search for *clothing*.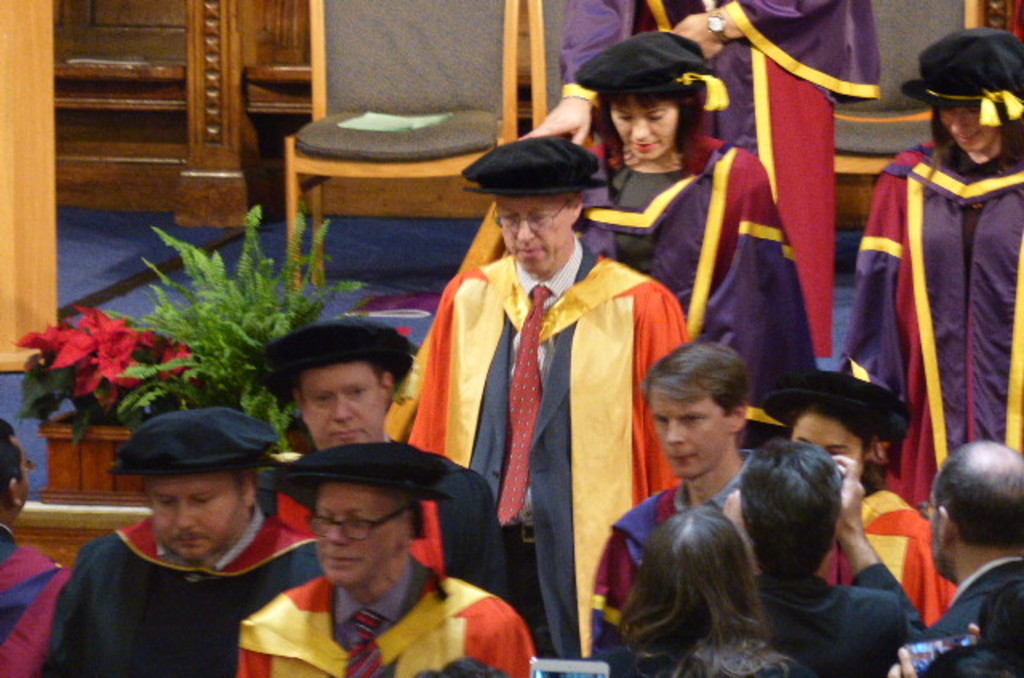
Found at box(581, 126, 826, 453).
